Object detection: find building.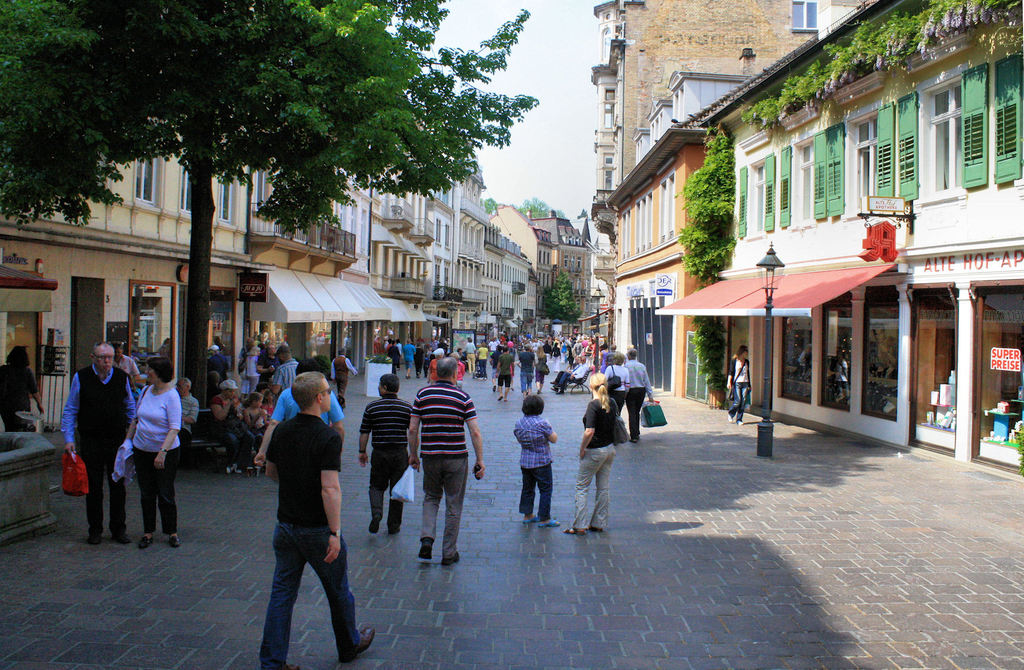
region(686, 0, 1023, 478).
